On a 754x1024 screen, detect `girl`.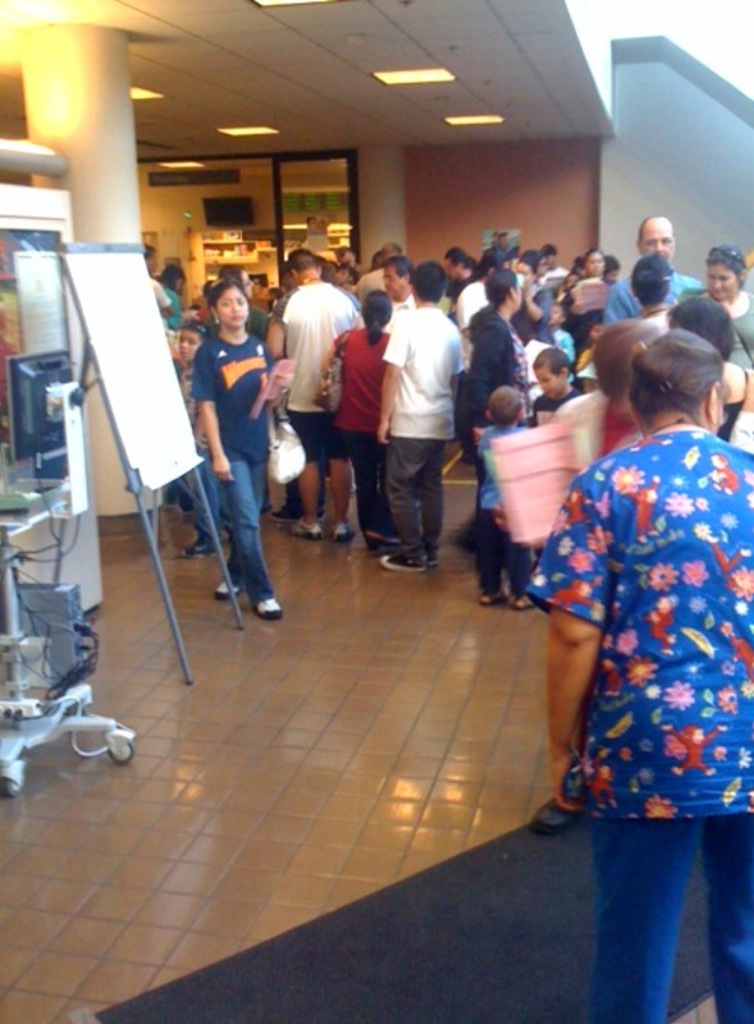
534:347:588:419.
